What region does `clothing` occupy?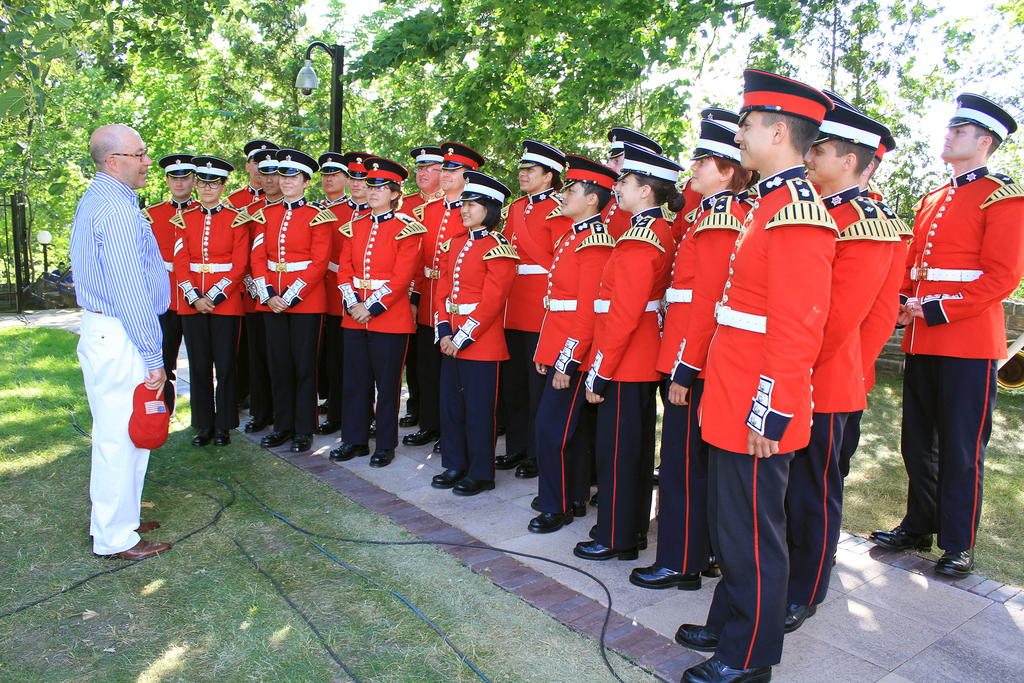
x1=534 y1=213 x2=615 y2=514.
